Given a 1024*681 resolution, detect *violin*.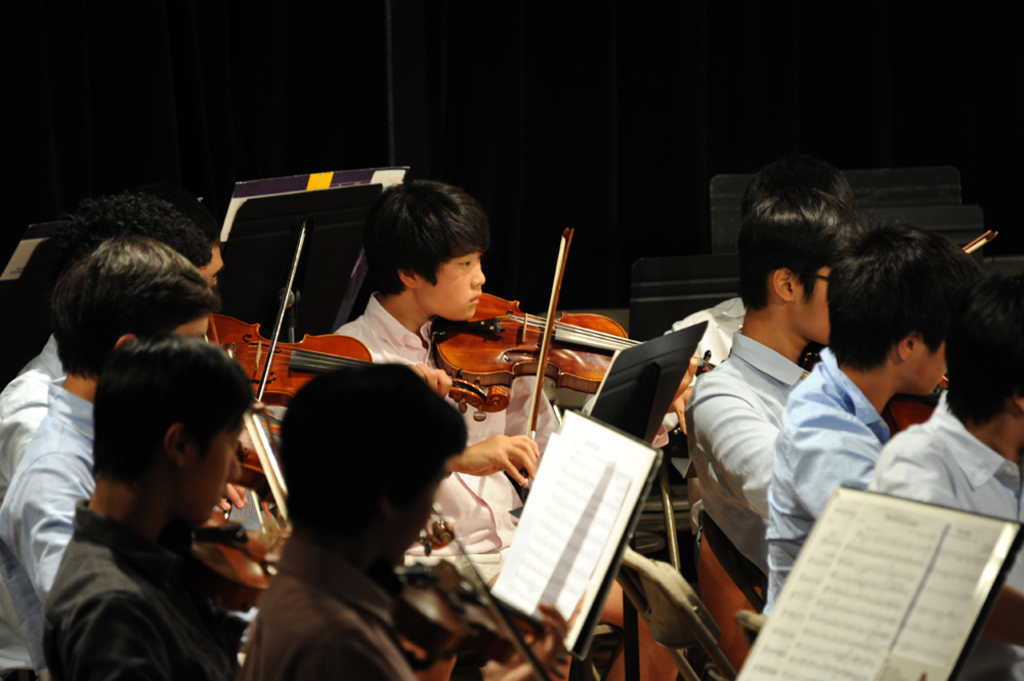
<region>210, 221, 402, 411</region>.
